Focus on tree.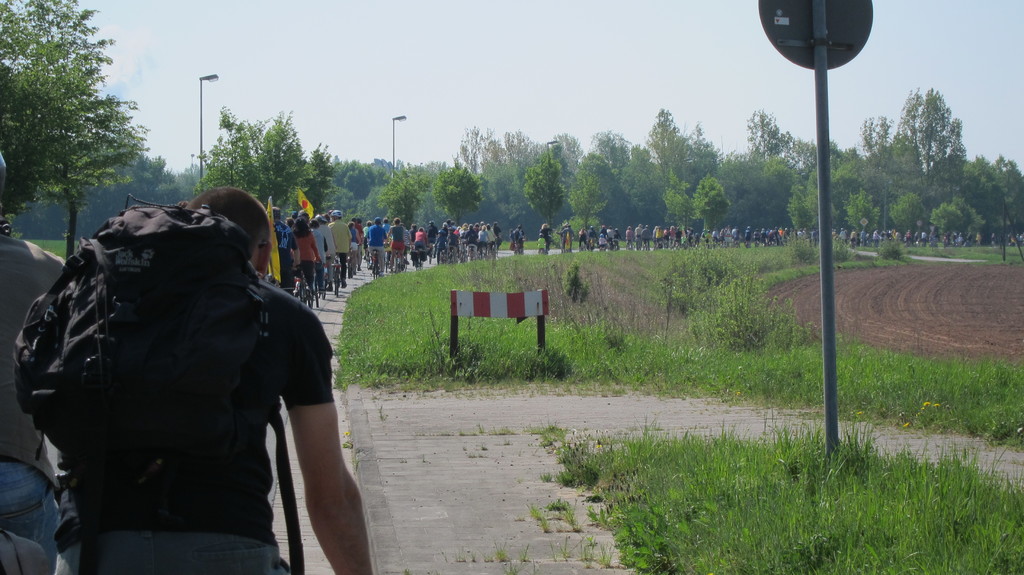
Focused at <bbox>0, 0, 142, 268</bbox>.
